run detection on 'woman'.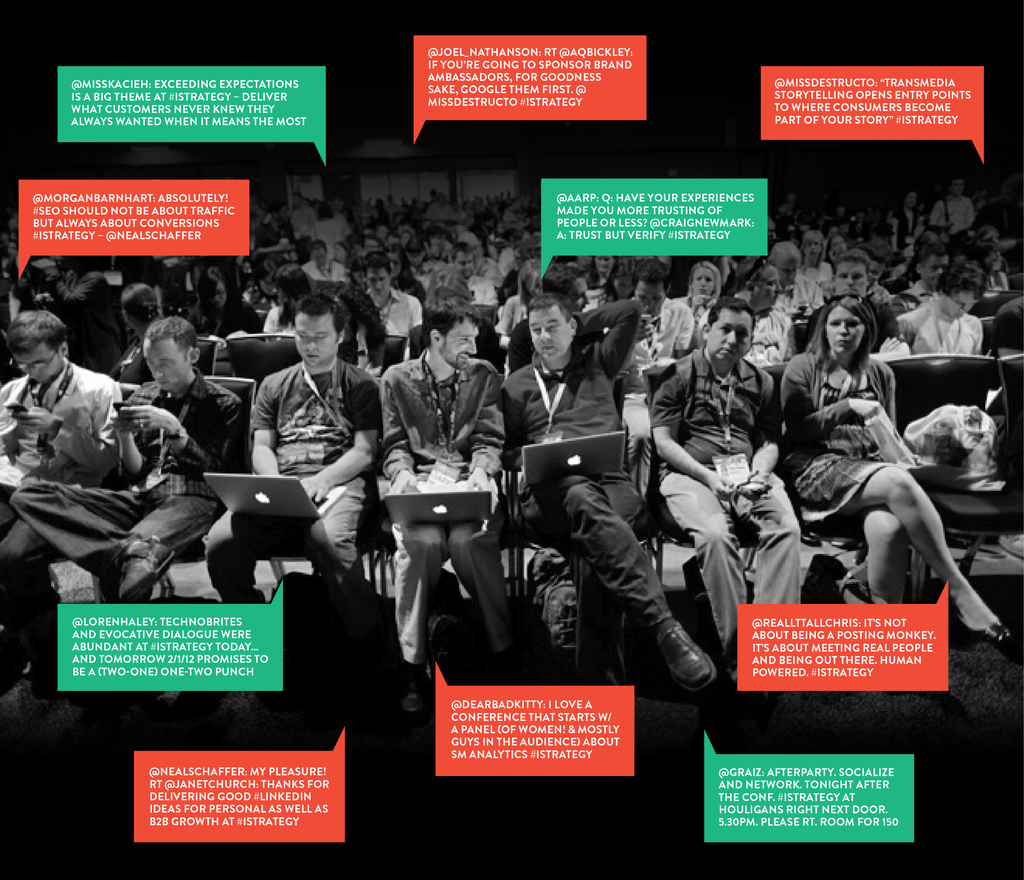
Result: 110/282/164/388.
